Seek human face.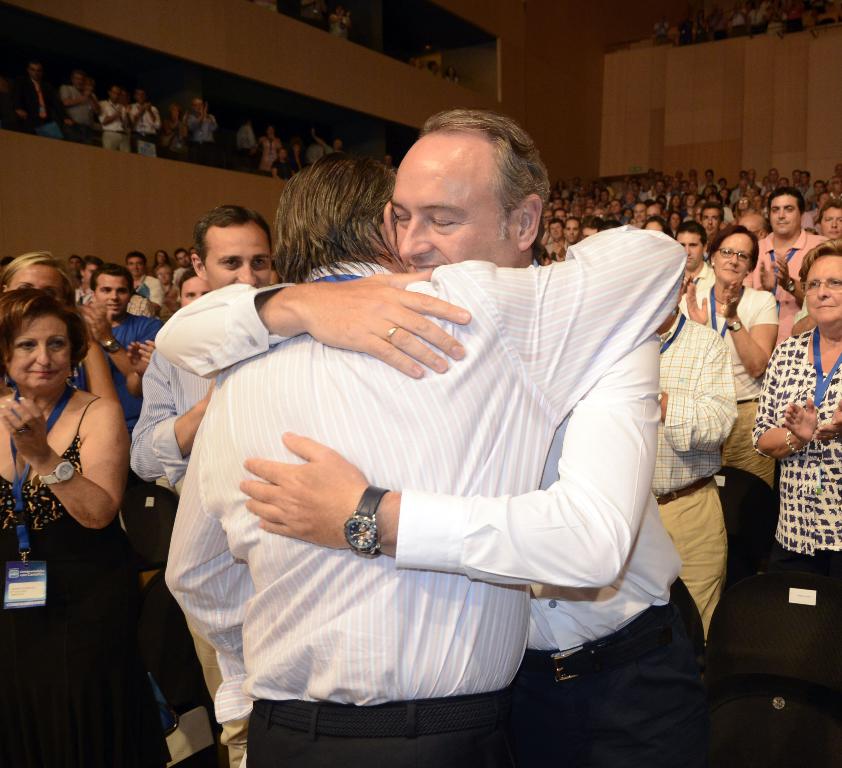
178 273 209 307.
